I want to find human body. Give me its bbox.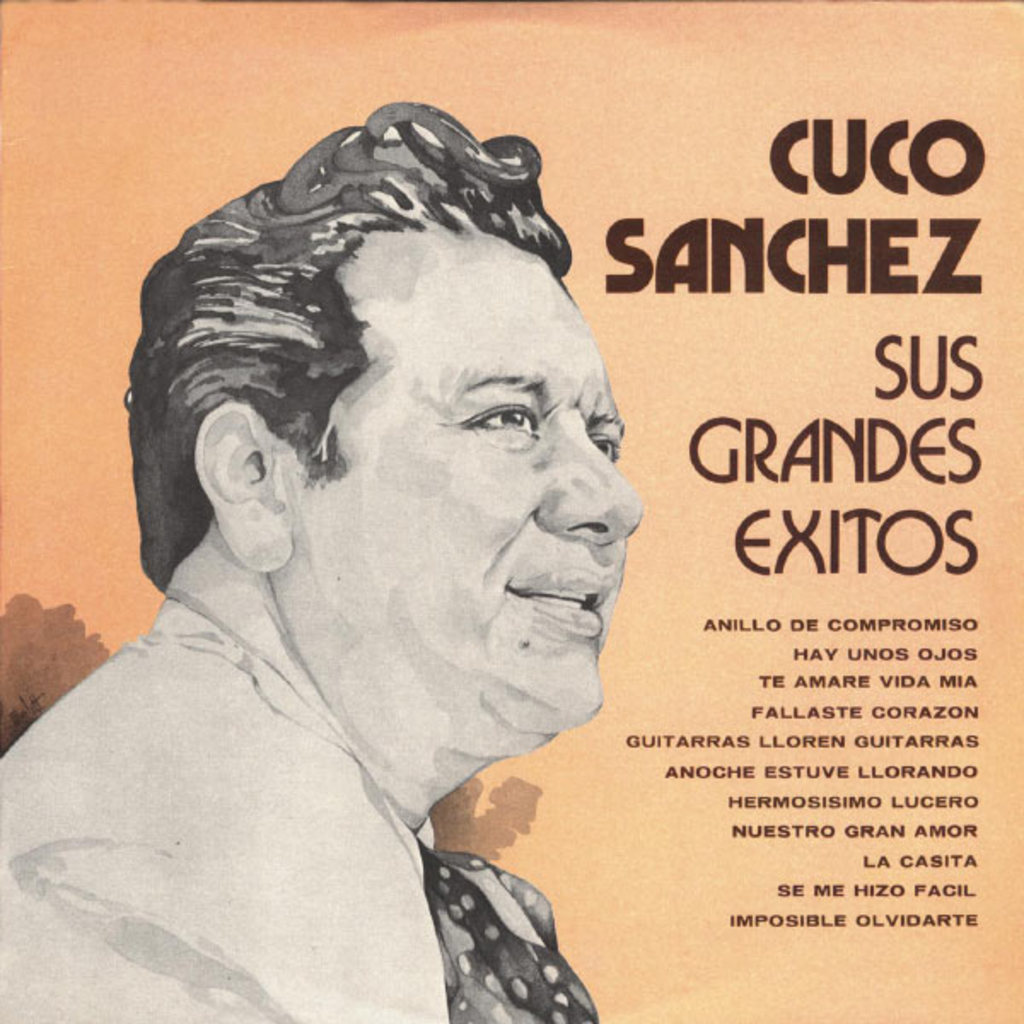
[left=0, top=96, right=645, bottom=1022].
